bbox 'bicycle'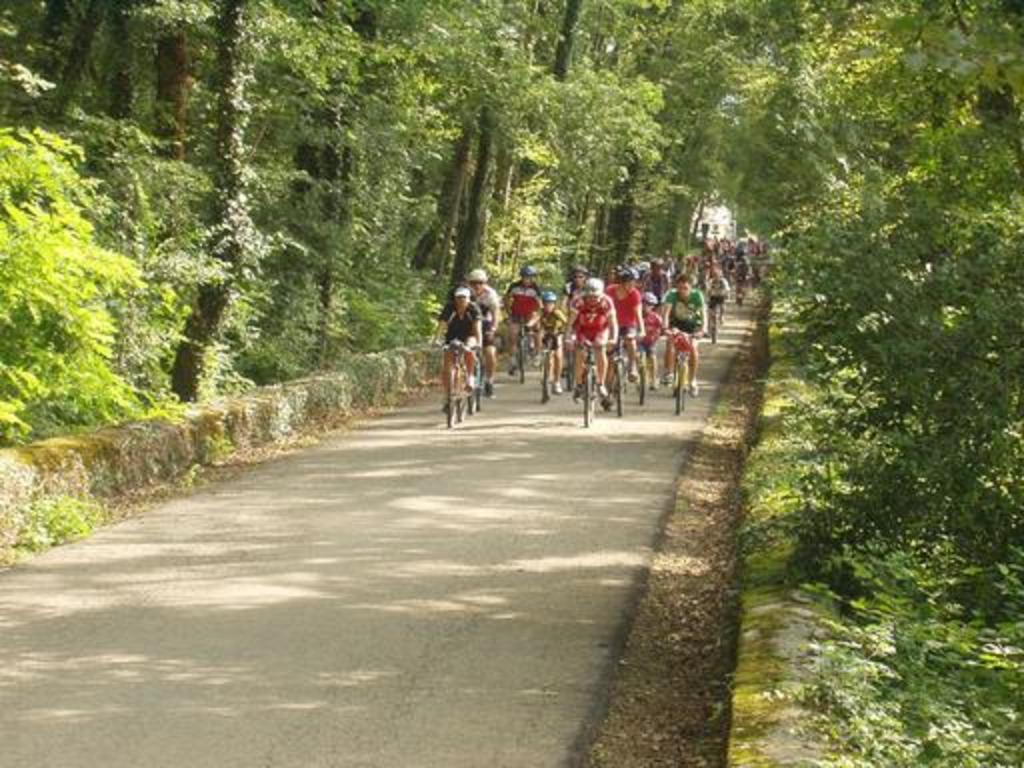
626/334/648/400
